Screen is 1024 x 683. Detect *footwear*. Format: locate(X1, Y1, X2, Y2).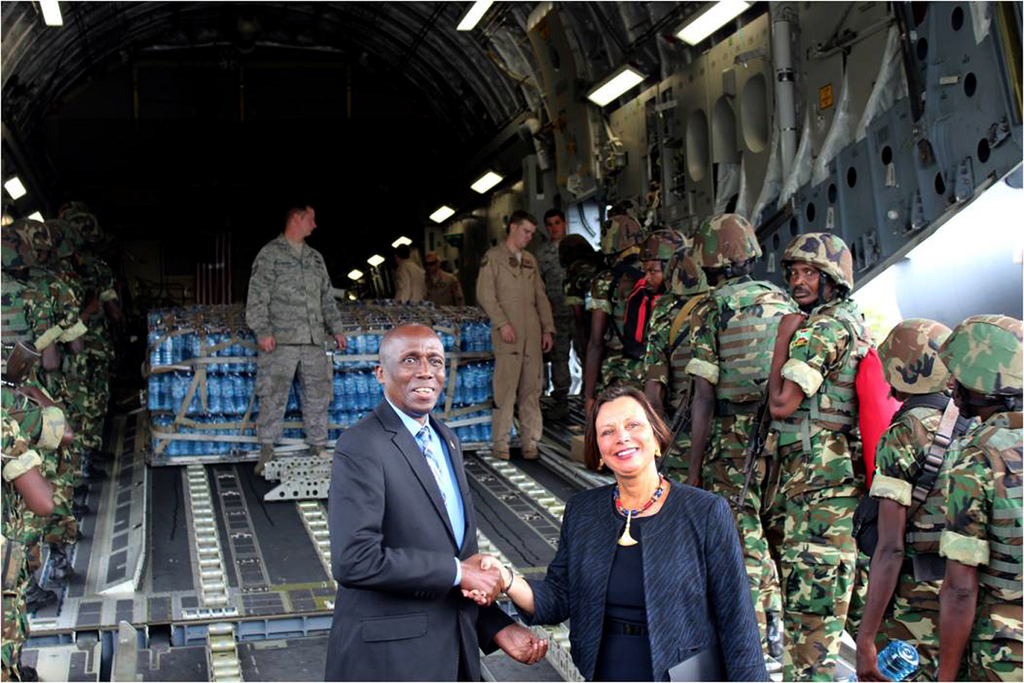
locate(523, 439, 542, 464).
